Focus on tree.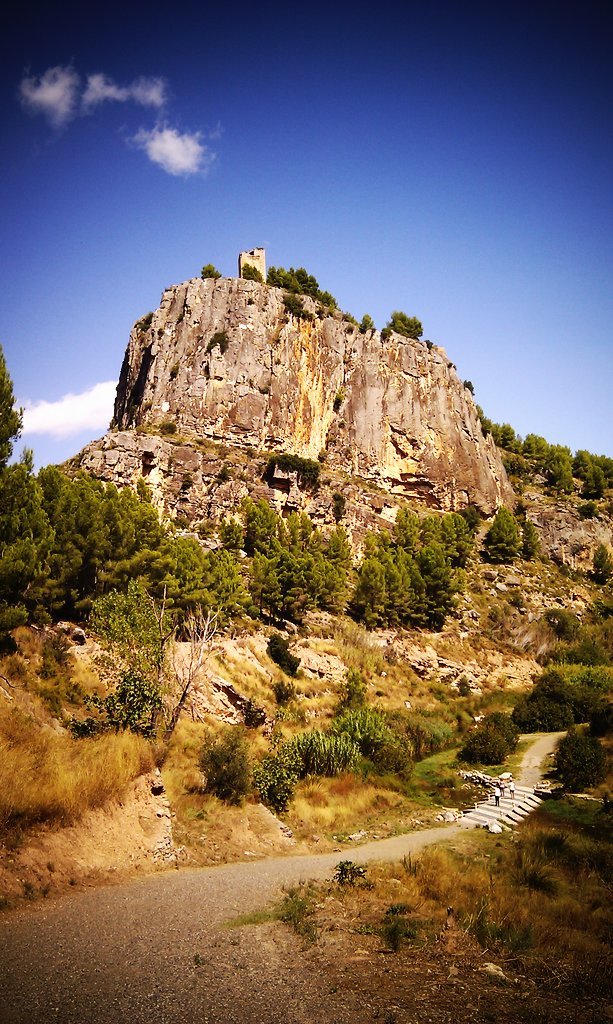
Focused at <region>550, 448, 573, 484</region>.
